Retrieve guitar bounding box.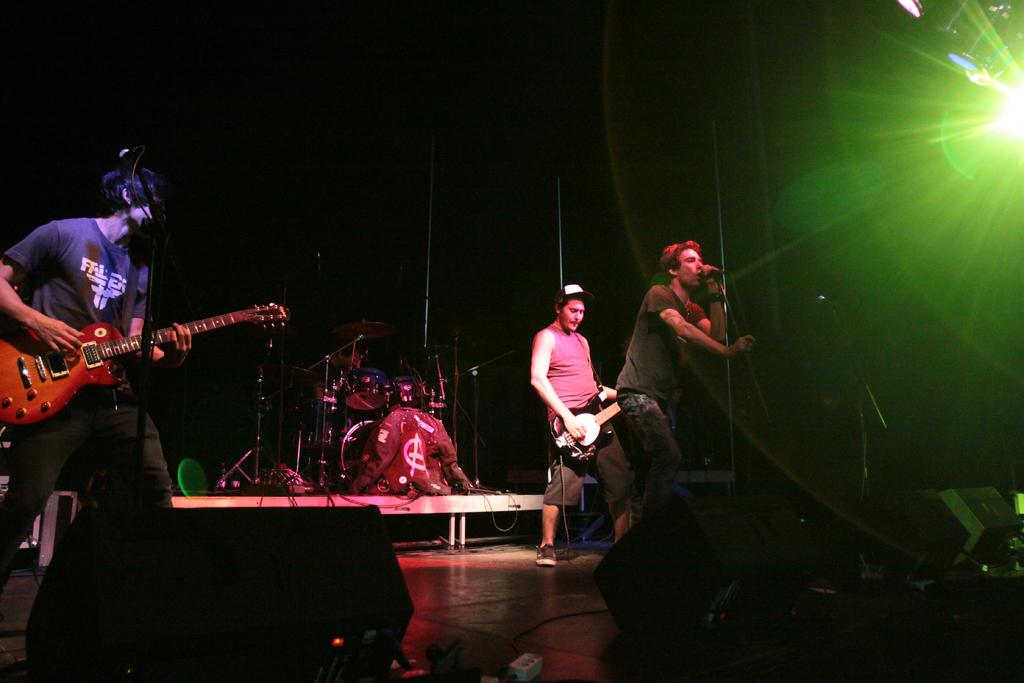
Bounding box: <bbox>0, 302, 287, 422</bbox>.
